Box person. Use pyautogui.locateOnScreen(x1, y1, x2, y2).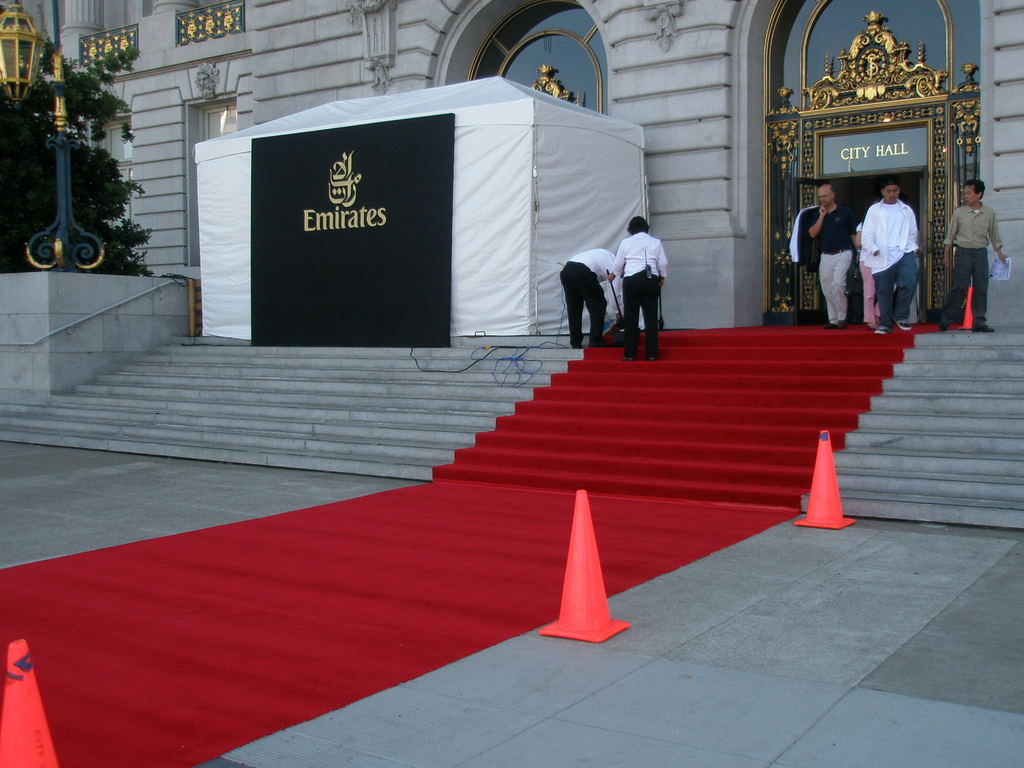
pyautogui.locateOnScreen(858, 179, 920, 335).
